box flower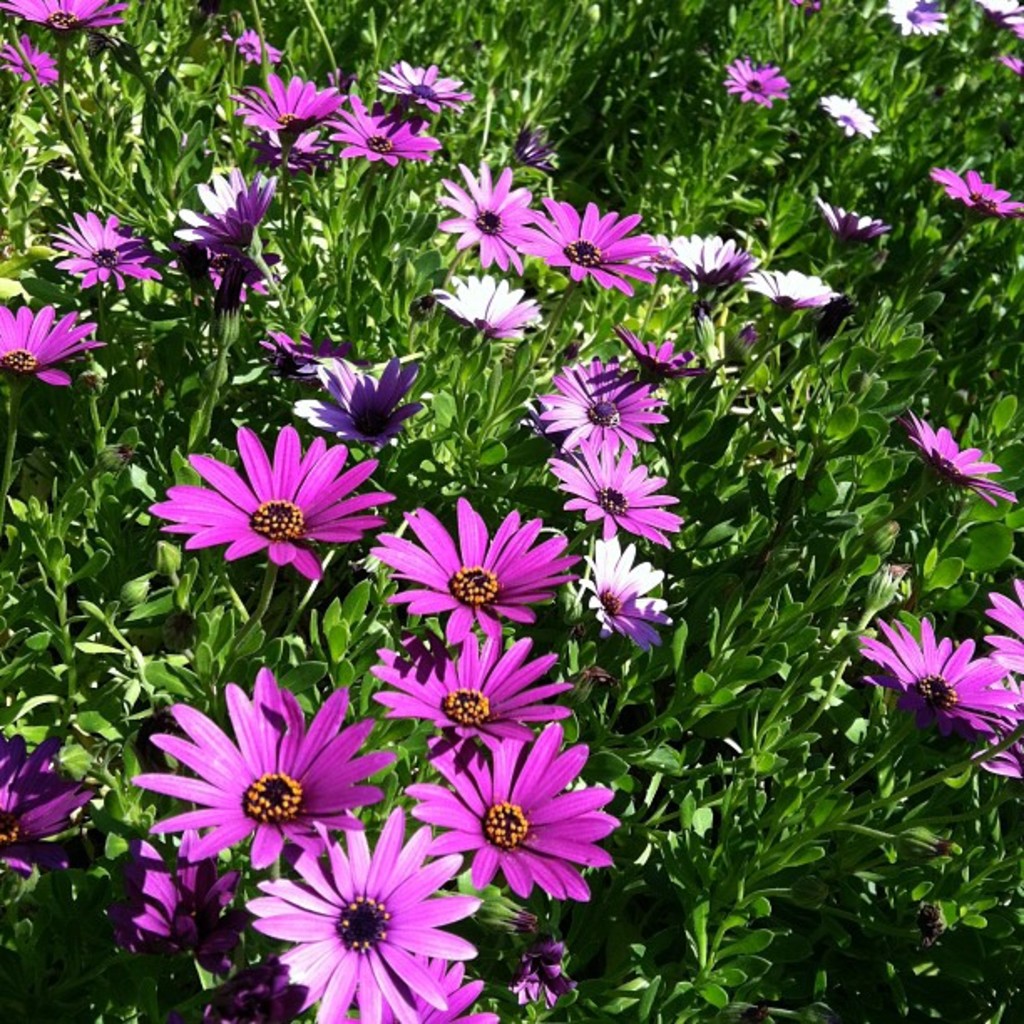
detection(975, 673, 1022, 775)
